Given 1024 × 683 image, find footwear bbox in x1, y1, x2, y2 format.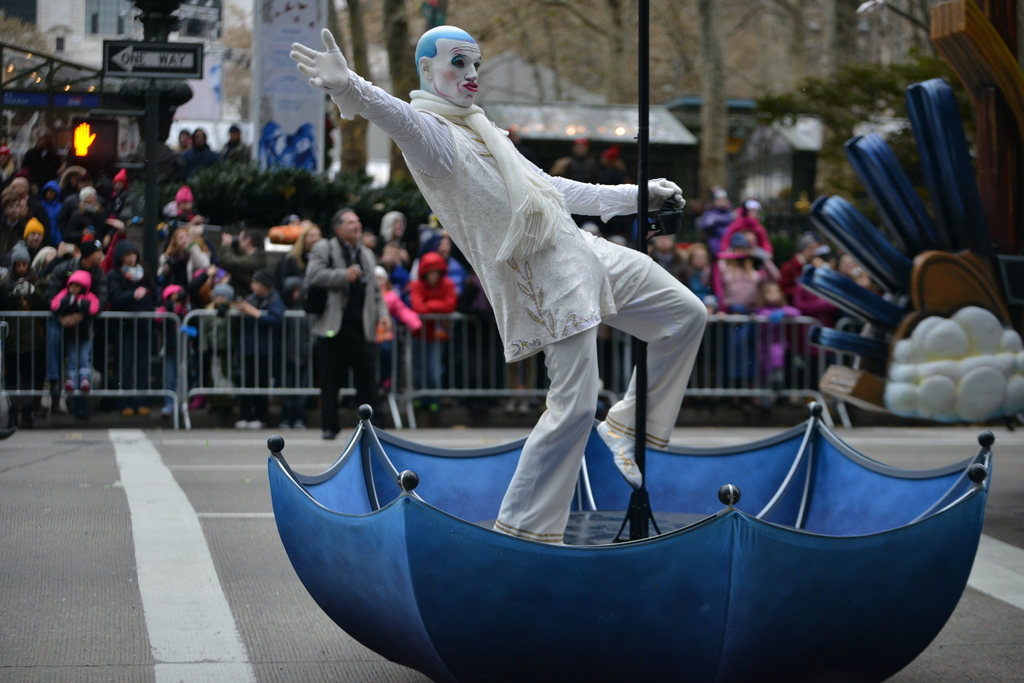
235, 420, 248, 431.
